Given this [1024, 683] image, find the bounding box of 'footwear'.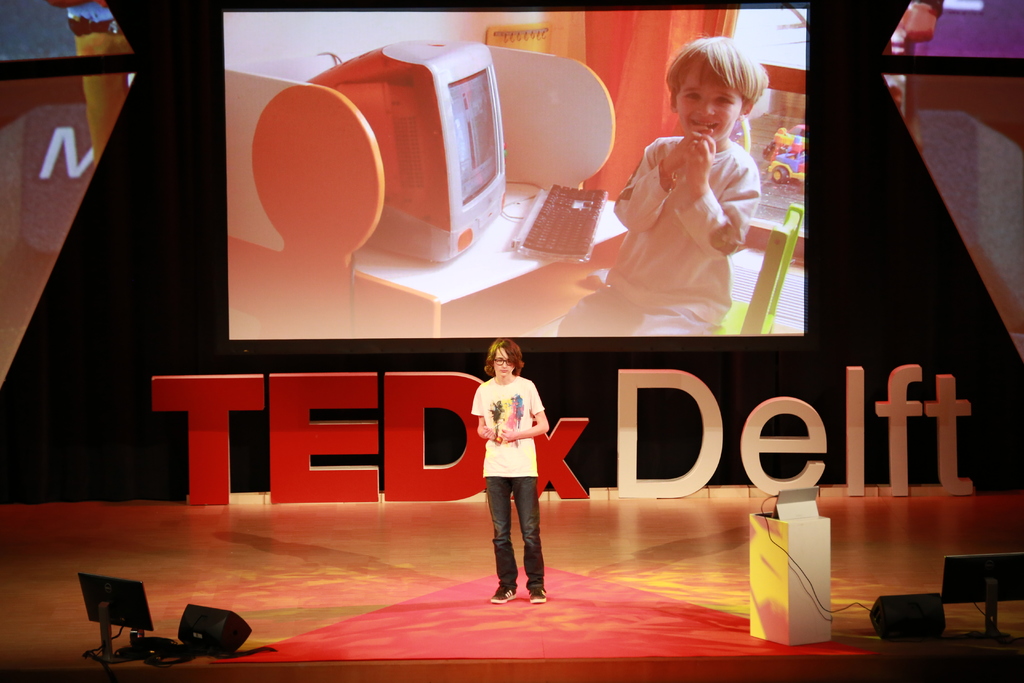
Rect(486, 582, 517, 601).
